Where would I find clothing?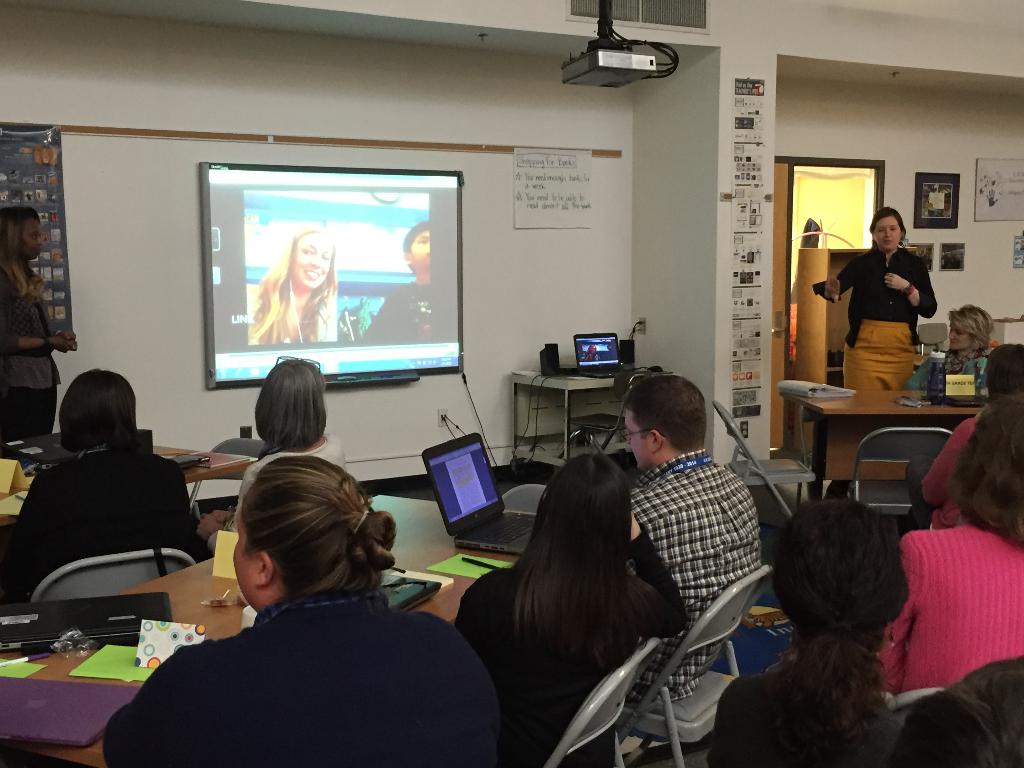
At {"left": 223, "top": 428, "right": 354, "bottom": 543}.
